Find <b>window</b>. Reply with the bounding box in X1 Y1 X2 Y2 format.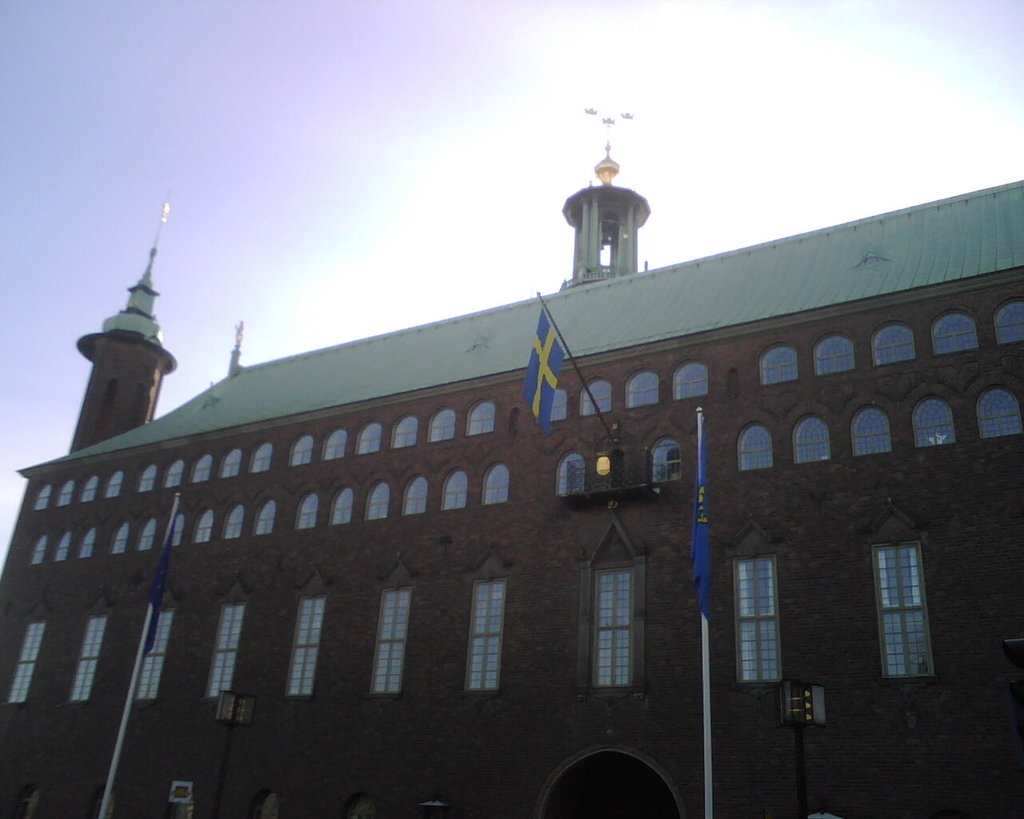
82 530 102 558.
